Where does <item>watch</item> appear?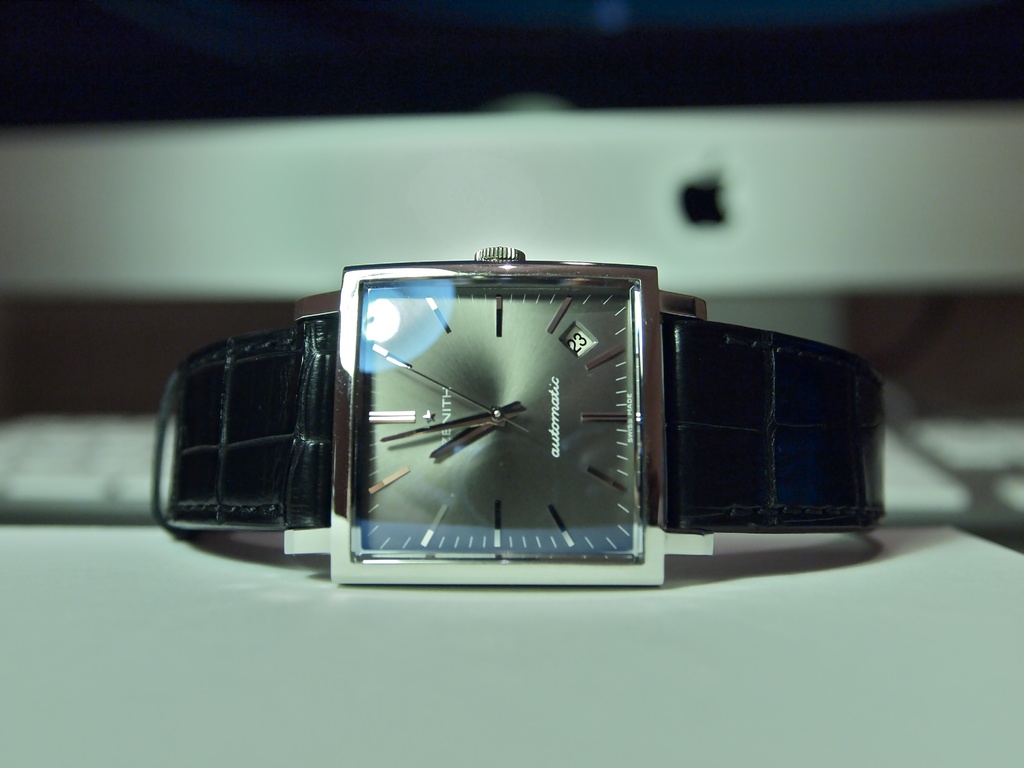
Appears at (x1=170, y1=239, x2=879, y2=624).
